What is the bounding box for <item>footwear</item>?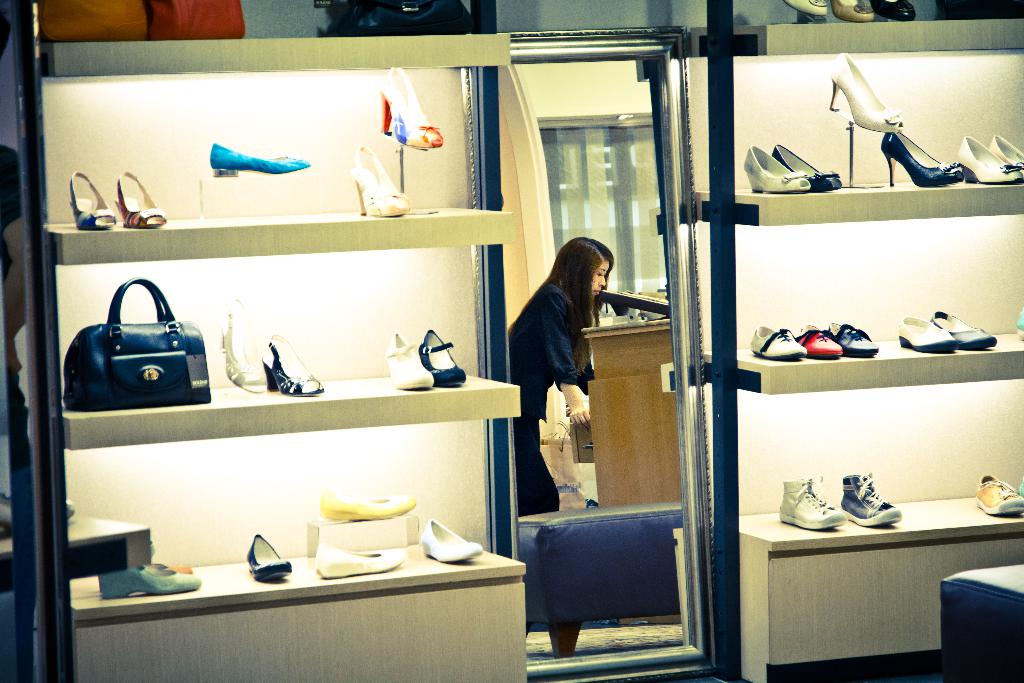
x1=898 y1=318 x2=961 y2=352.
